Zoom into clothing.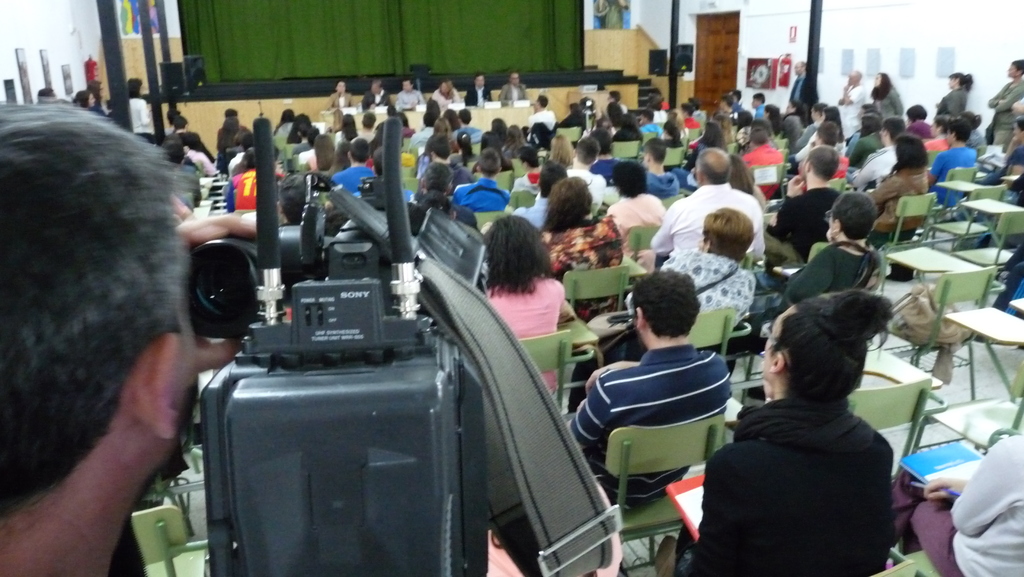
Zoom target: (left=543, top=215, right=625, bottom=323).
